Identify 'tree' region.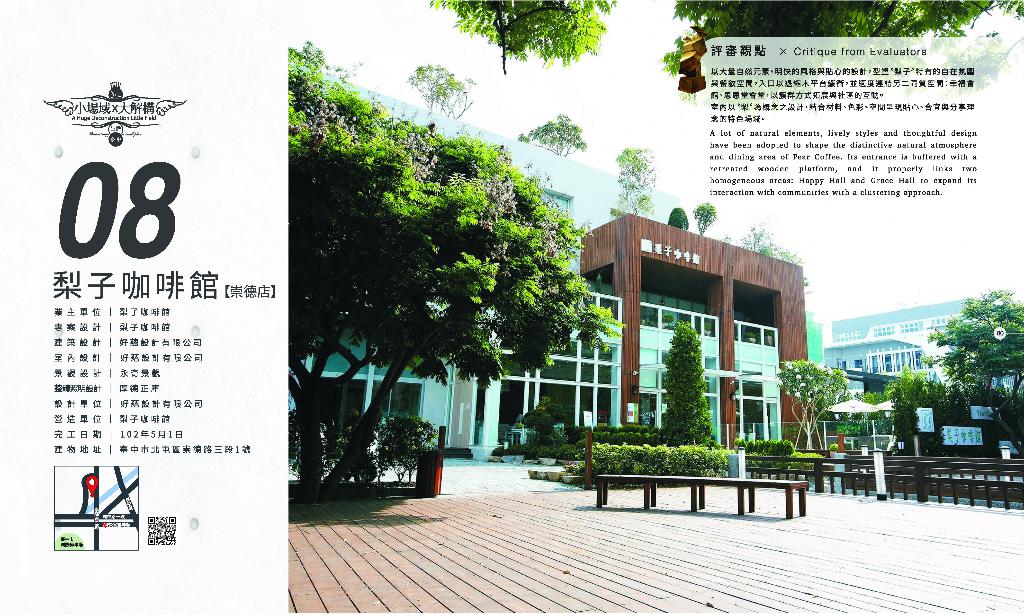
Region: 403, 57, 472, 123.
